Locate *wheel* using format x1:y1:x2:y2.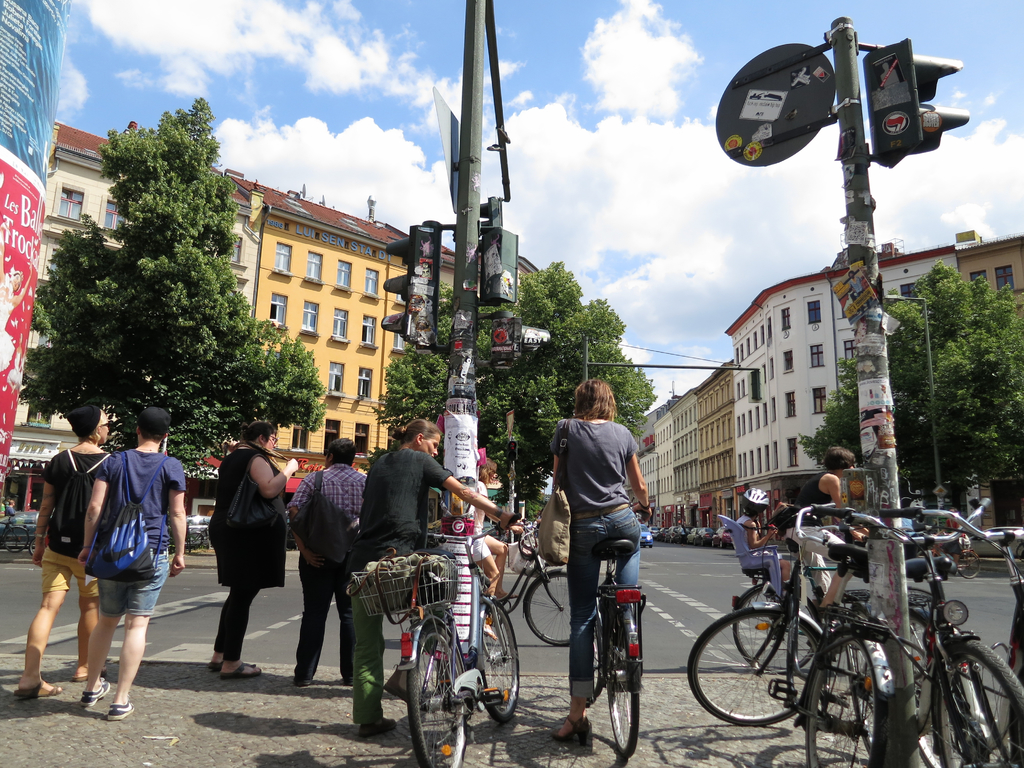
29:536:36:555.
